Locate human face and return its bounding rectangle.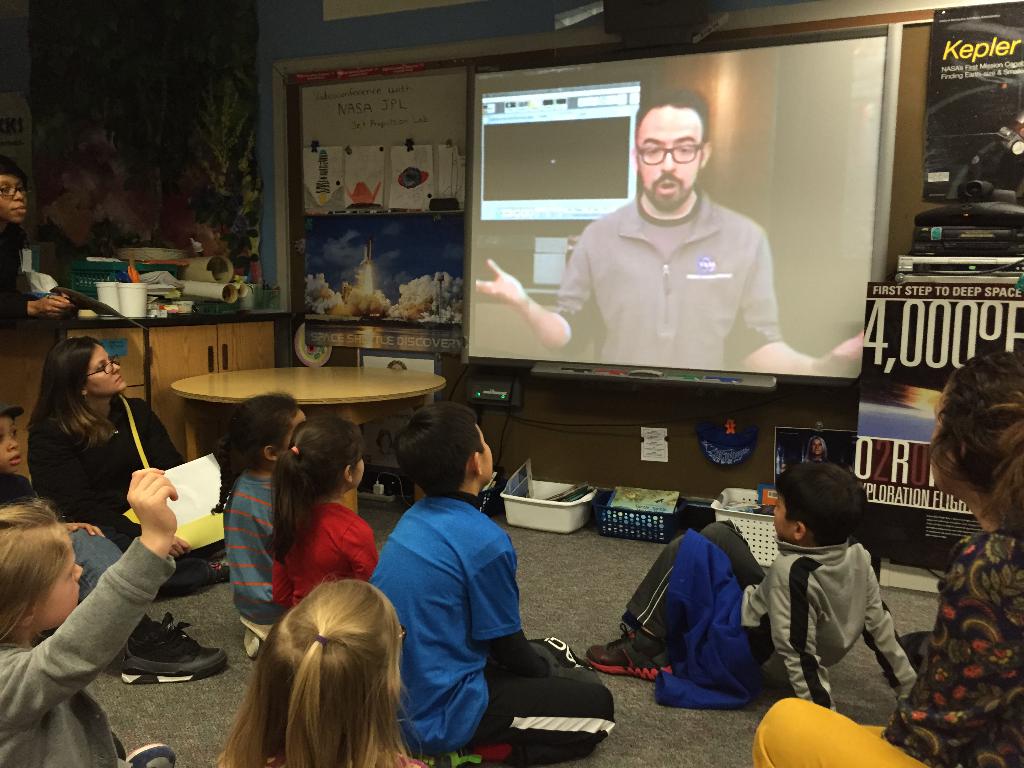
34,537,83,627.
